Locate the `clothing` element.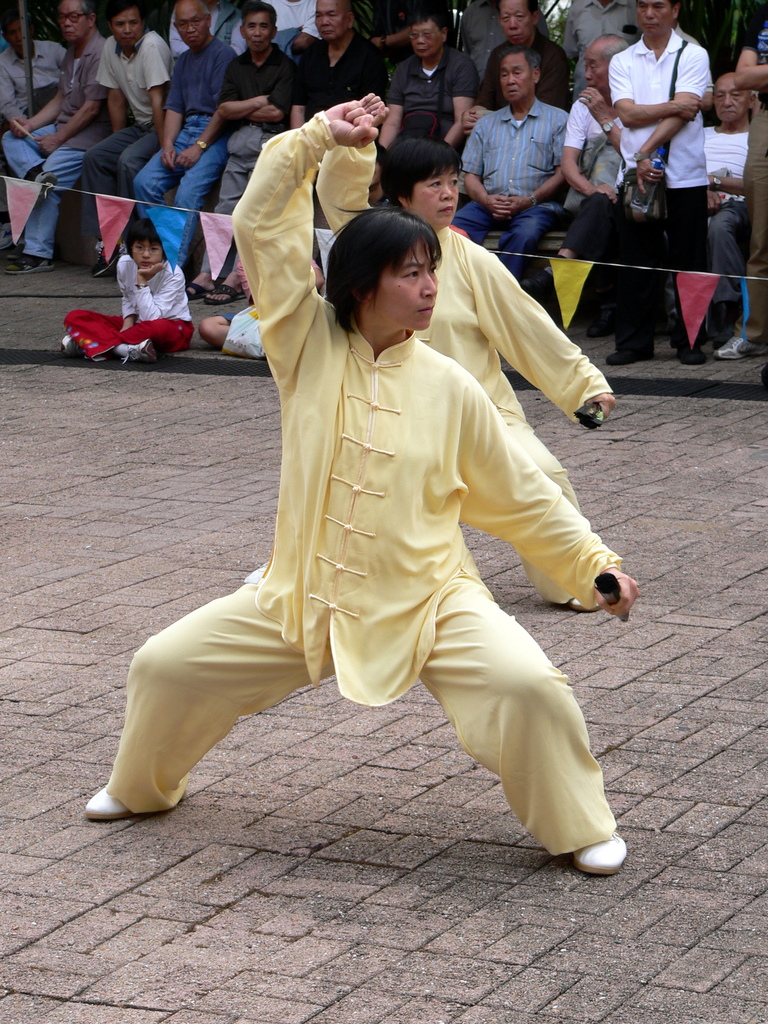
Element bbox: crop(281, 31, 379, 117).
